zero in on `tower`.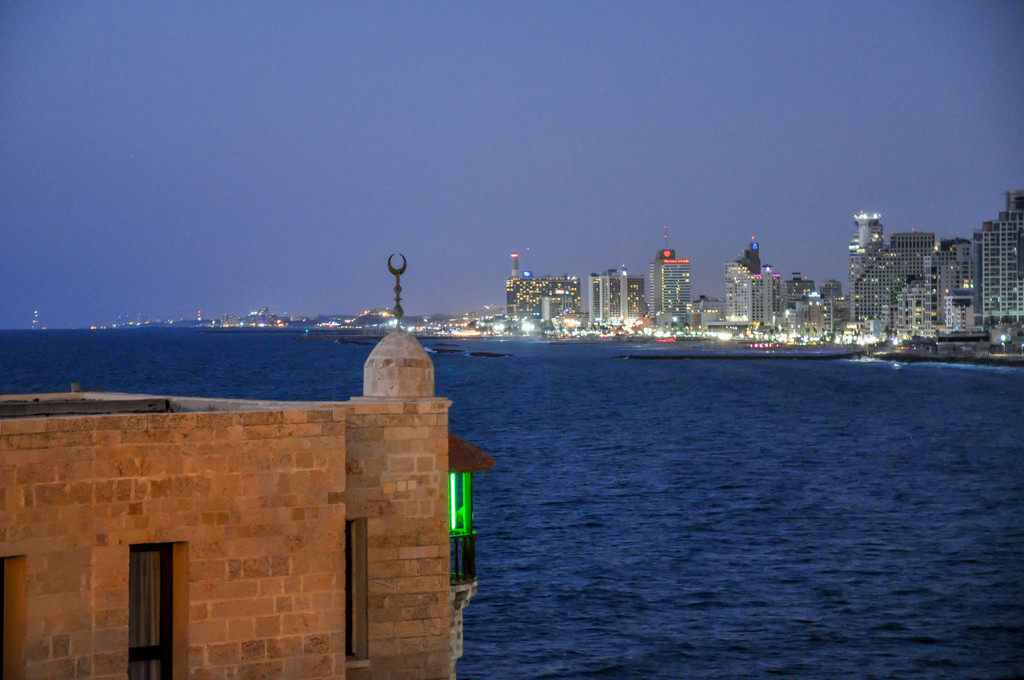
Zeroed in: box(840, 205, 885, 275).
